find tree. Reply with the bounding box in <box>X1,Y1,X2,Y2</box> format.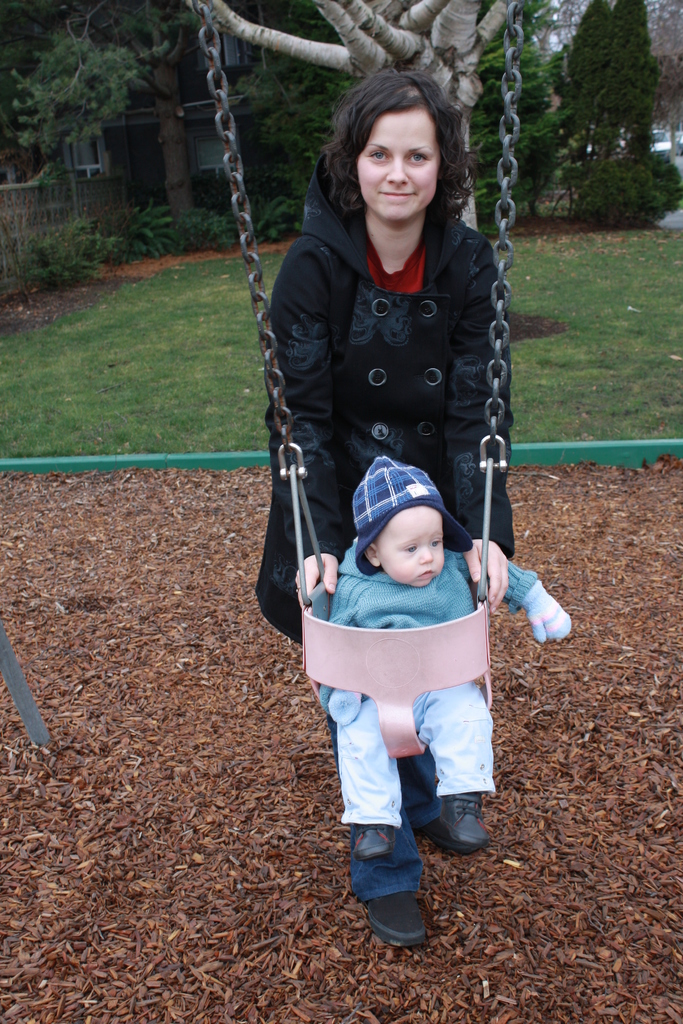
<box>561,0,611,160</box>.
